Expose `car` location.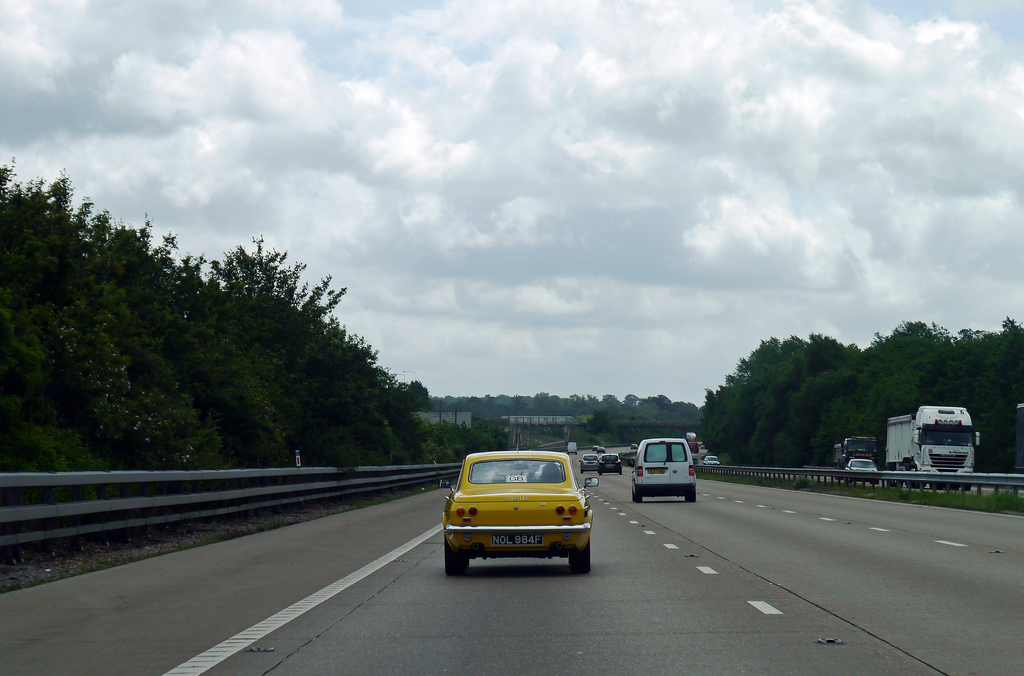
Exposed at l=703, t=449, r=724, b=471.
